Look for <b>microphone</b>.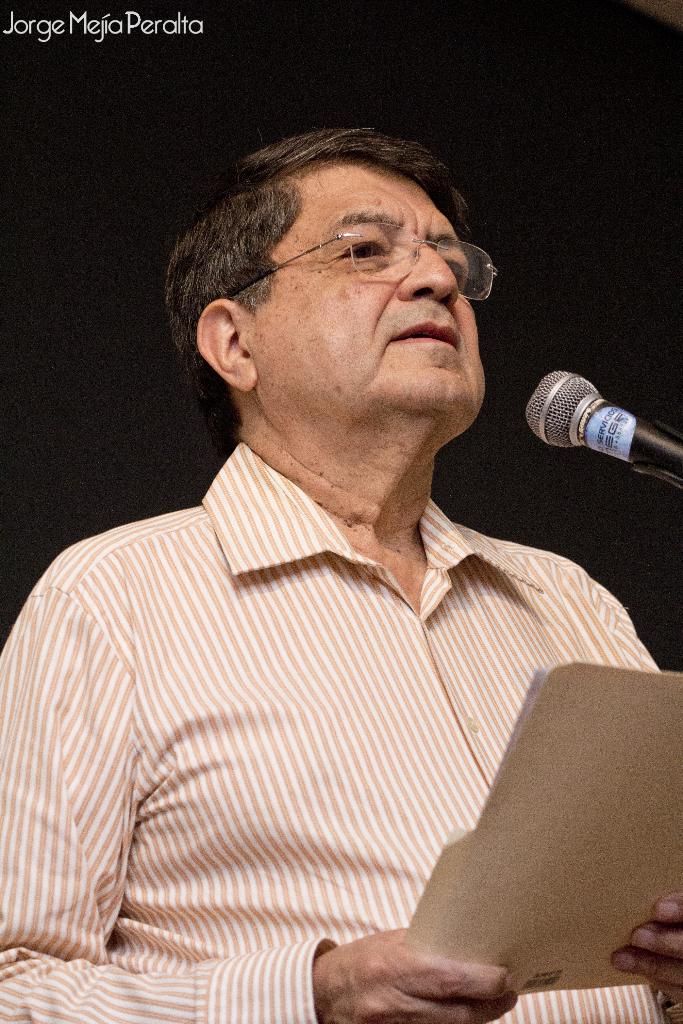
Found: box=[538, 377, 664, 465].
